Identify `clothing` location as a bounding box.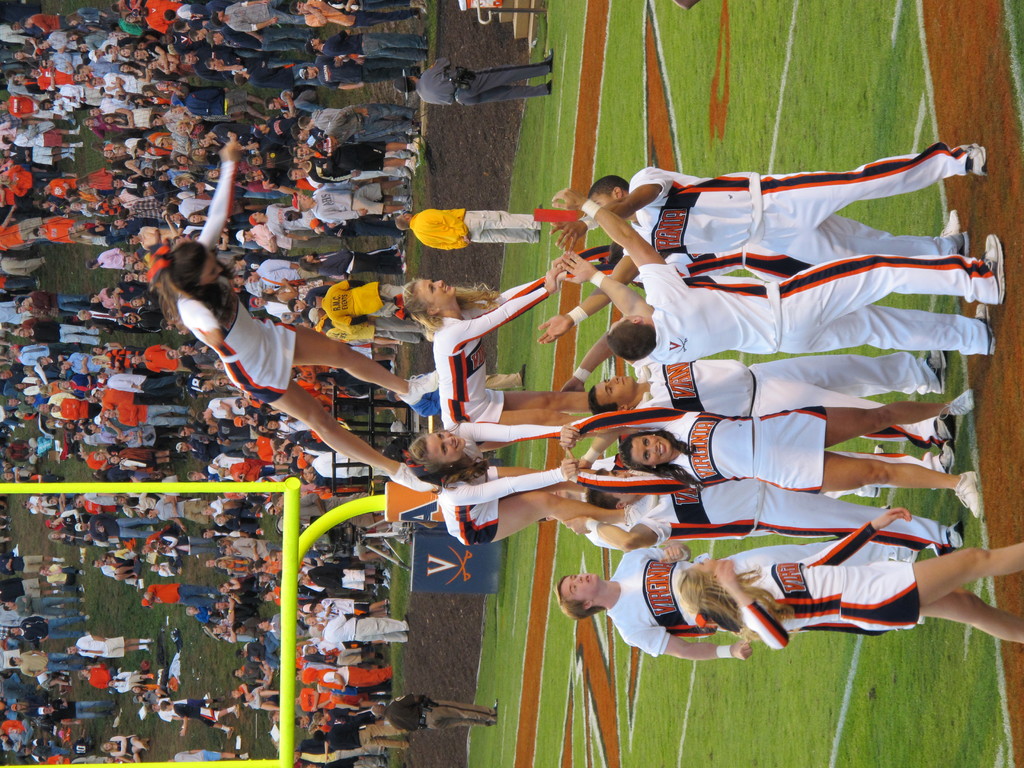
117,403,196,425.
